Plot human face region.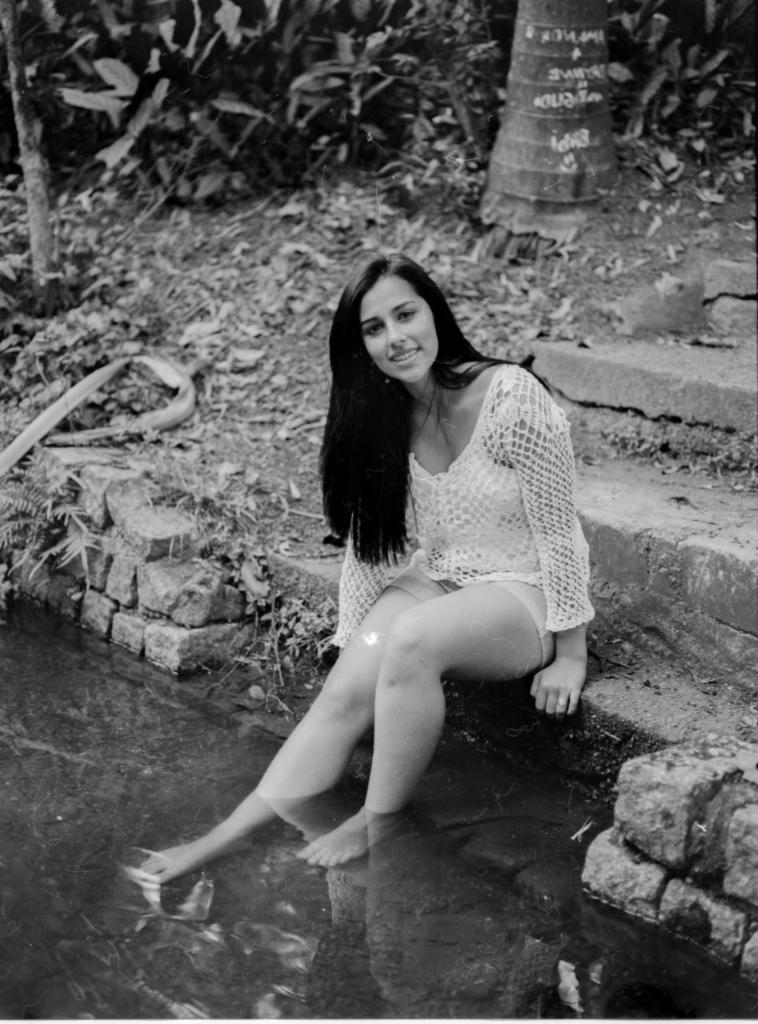
Plotted at region(363, 271, 437, 386).
